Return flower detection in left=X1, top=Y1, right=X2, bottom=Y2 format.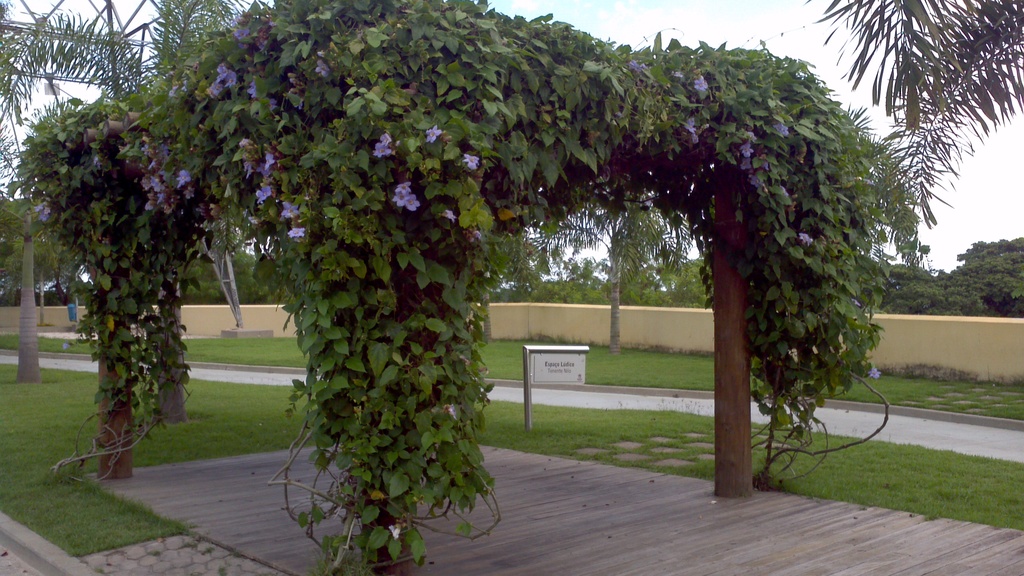
left=35, top=203, right=55, bottom=223.
